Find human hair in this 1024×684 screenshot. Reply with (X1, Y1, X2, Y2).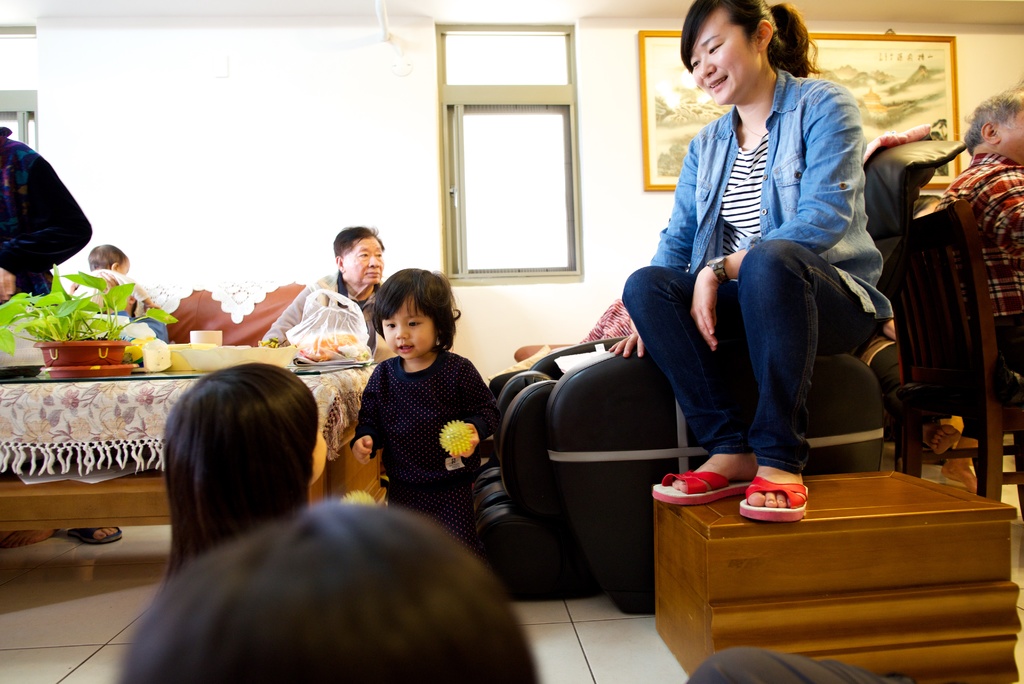
(119, 503, 539, 683).
